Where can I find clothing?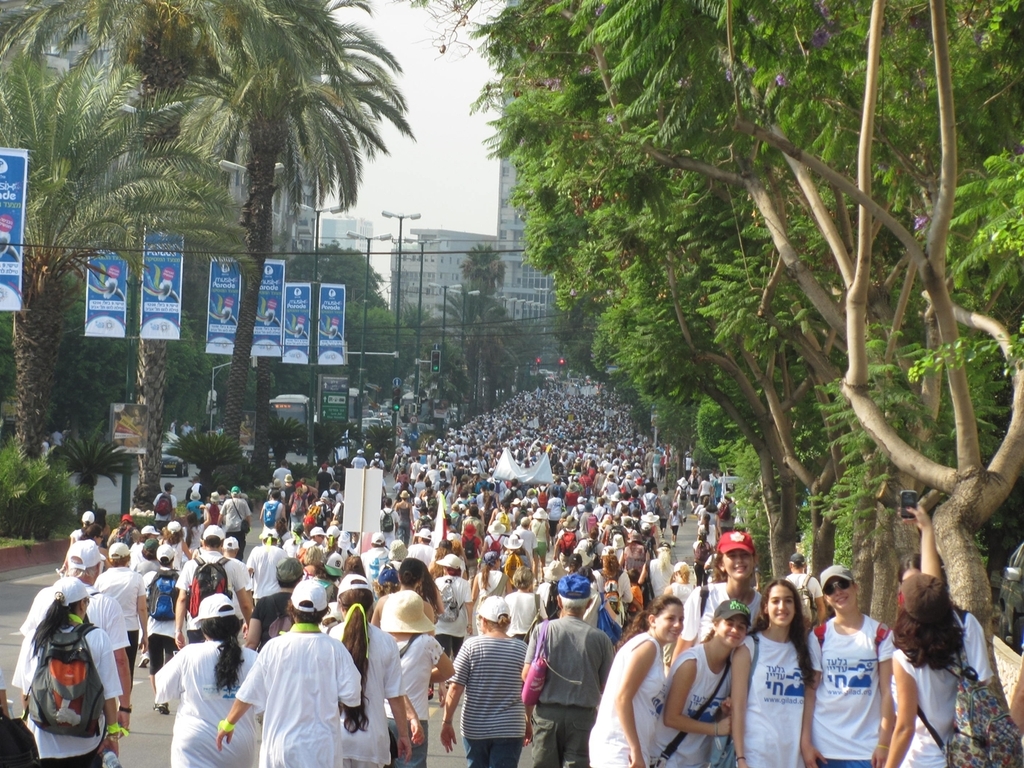
You can find it at pyautogui.locateOnScreen(800, 616, 893, 767).
